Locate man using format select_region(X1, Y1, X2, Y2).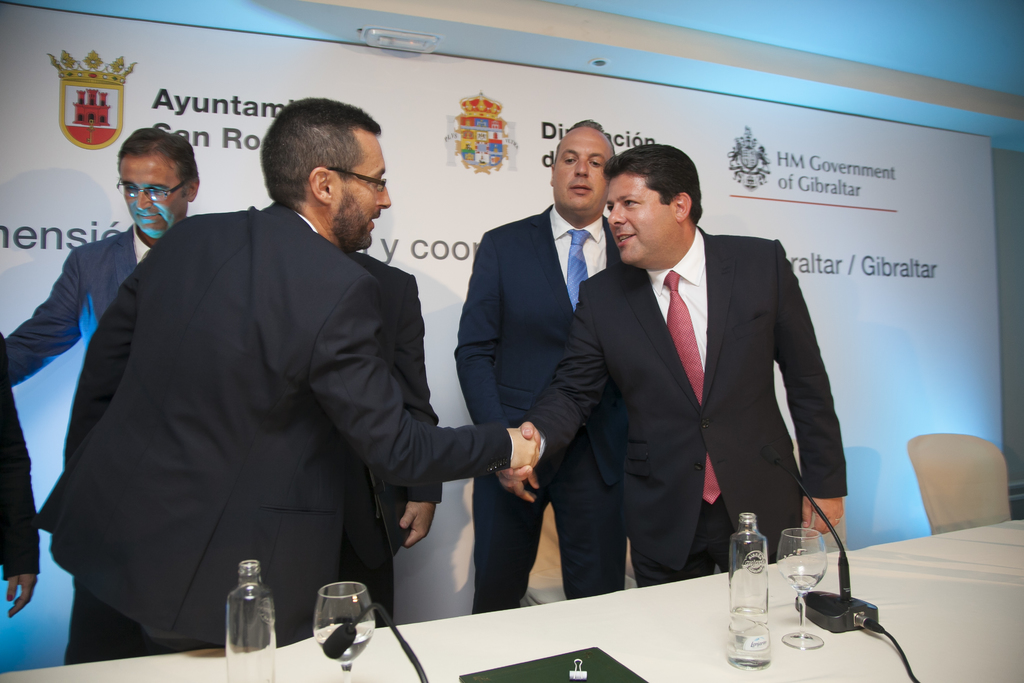
select_region(495, 138, 847, 587).
